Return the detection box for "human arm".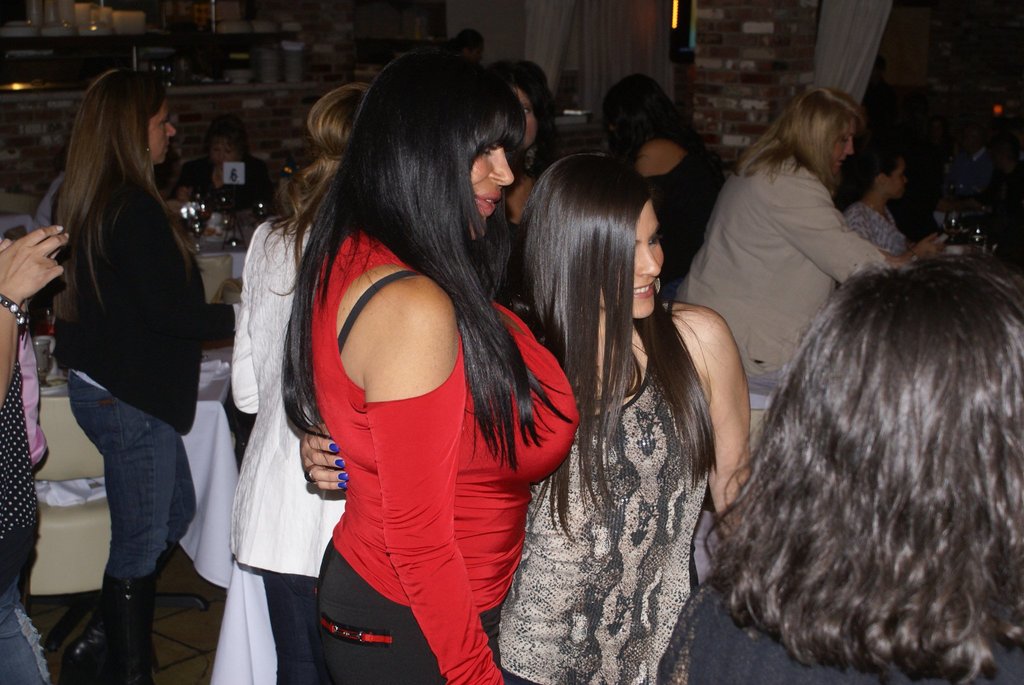
[left=362, top=289, right=503, bottom=684].
